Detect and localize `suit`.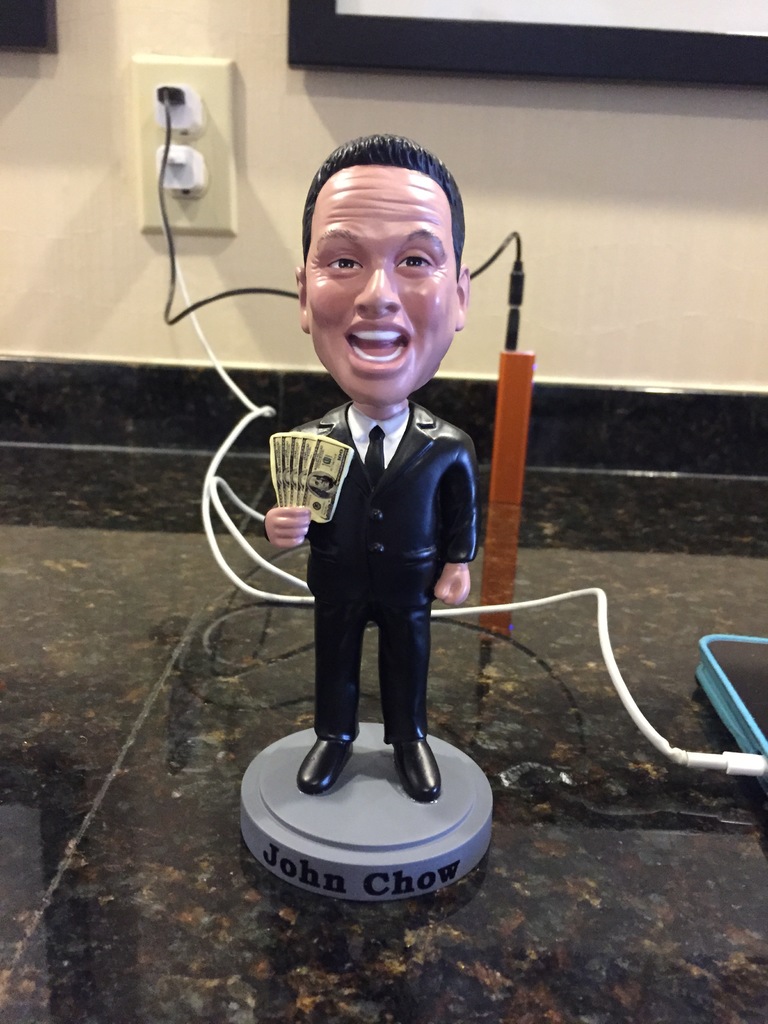
Localized at crop(246, 404, 479, 737).
